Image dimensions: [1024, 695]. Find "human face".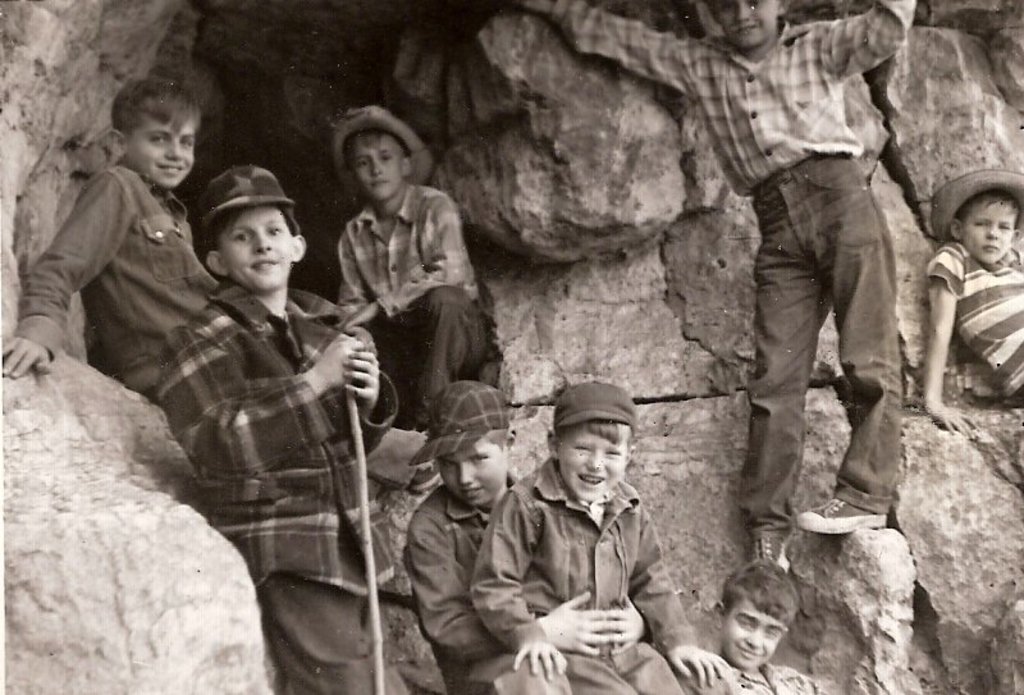
(left=439, top=443, right=507, bottom=507).
